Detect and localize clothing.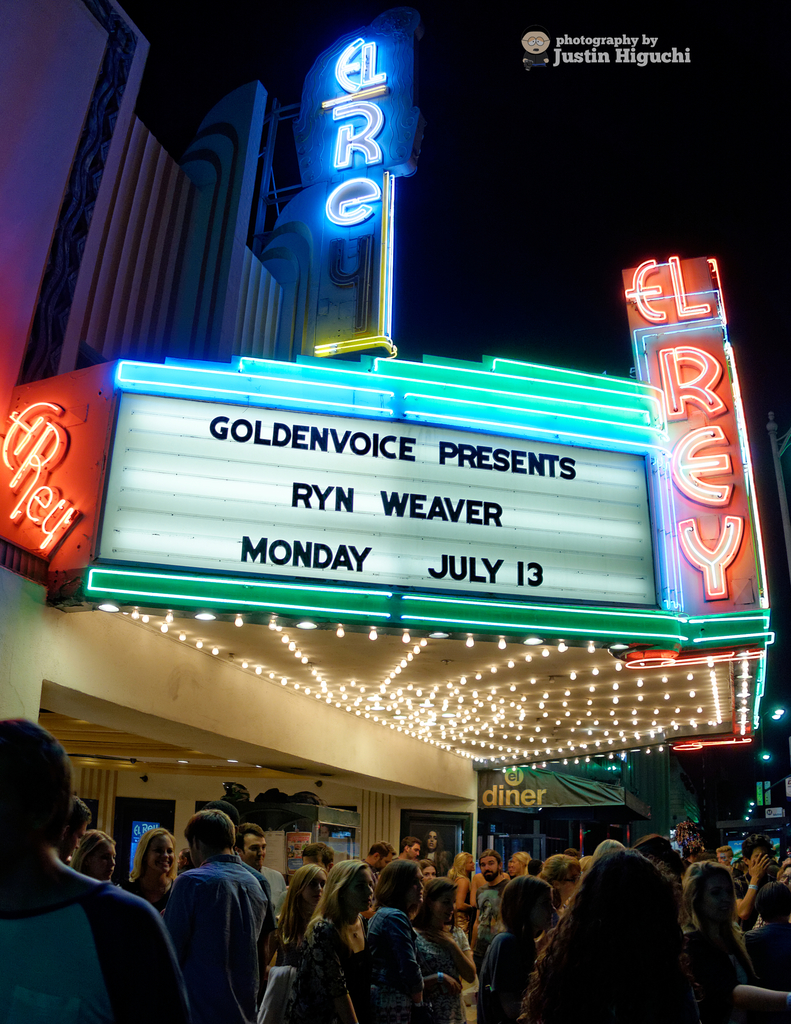
Localized at x1=0, y1=872, x2=188, y2=1023.
